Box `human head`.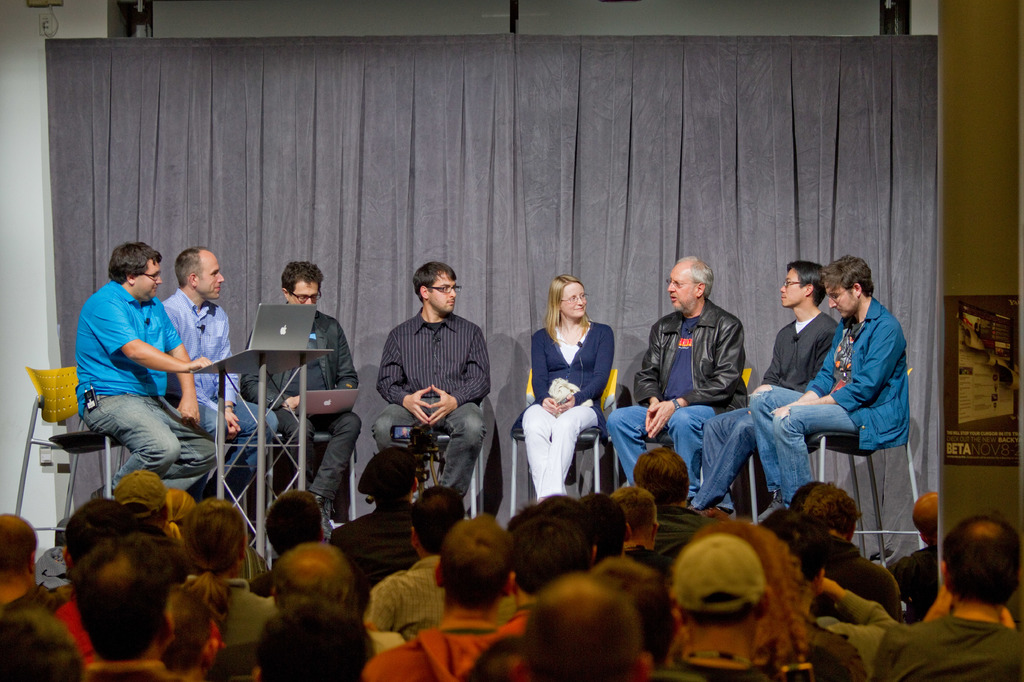
region(173, 245, 222, 299).
